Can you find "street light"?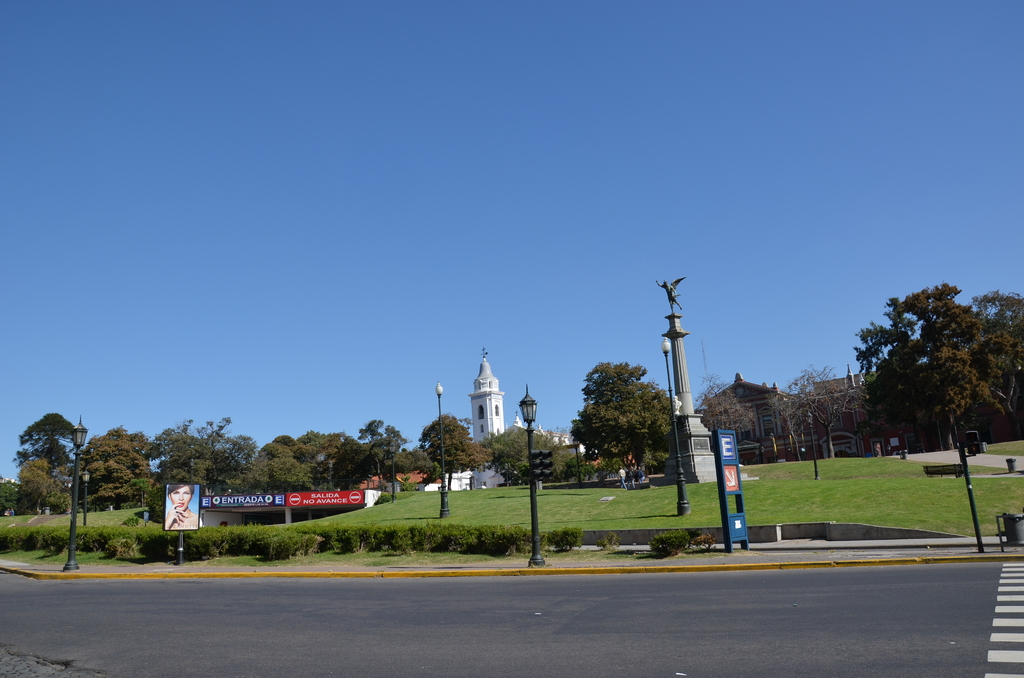
Yes, bounding box: [83, 470, 92, 525].
